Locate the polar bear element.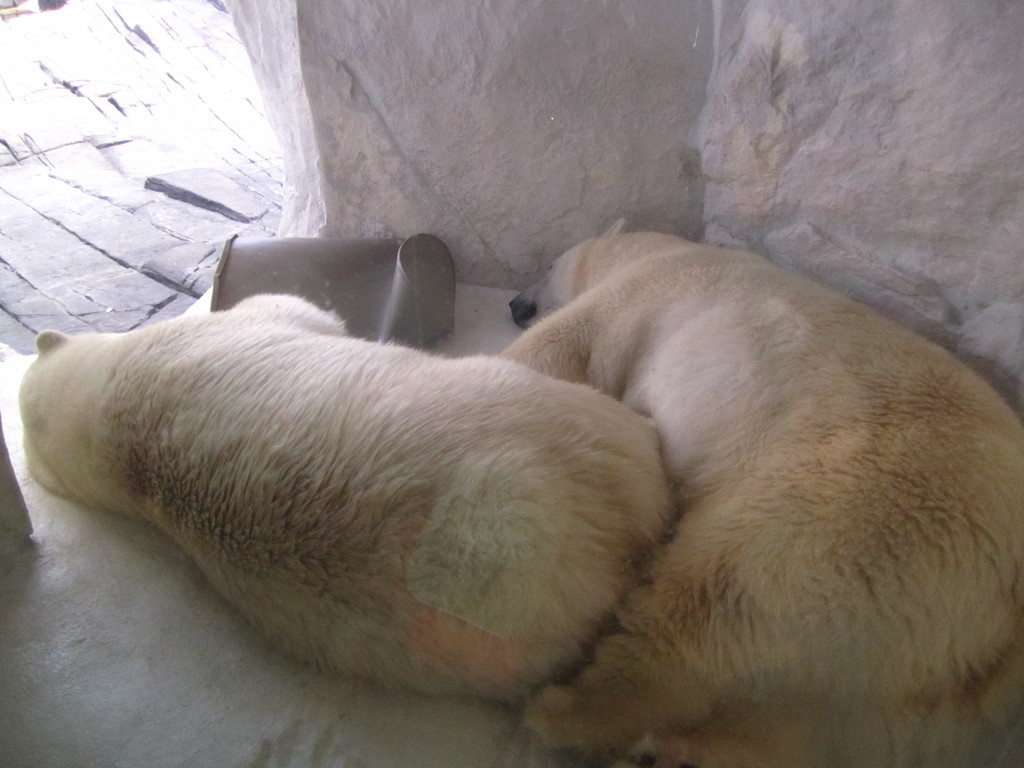
Element bbox: 513, 219, 1023, 767.
